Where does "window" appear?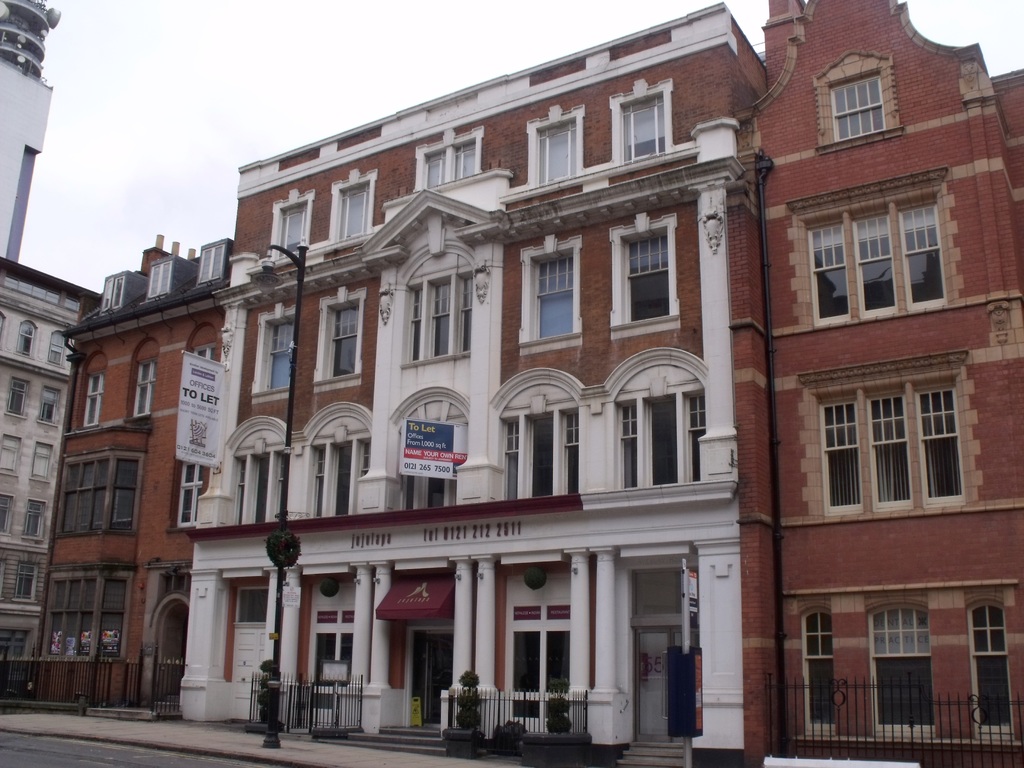
Appears at 802, 359, 970, 534.
